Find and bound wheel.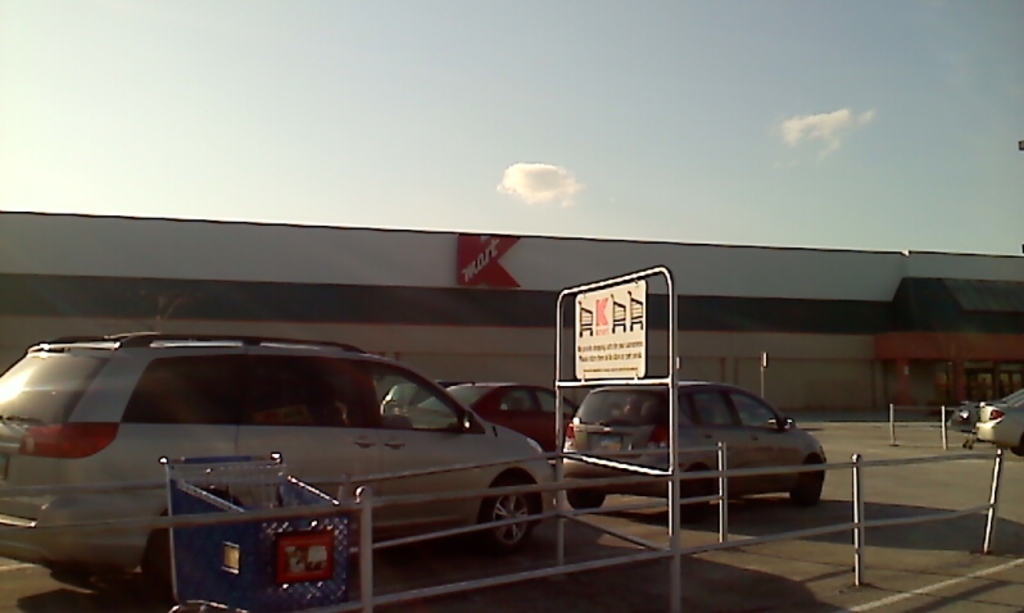
Bound: 482 483 542 571.
